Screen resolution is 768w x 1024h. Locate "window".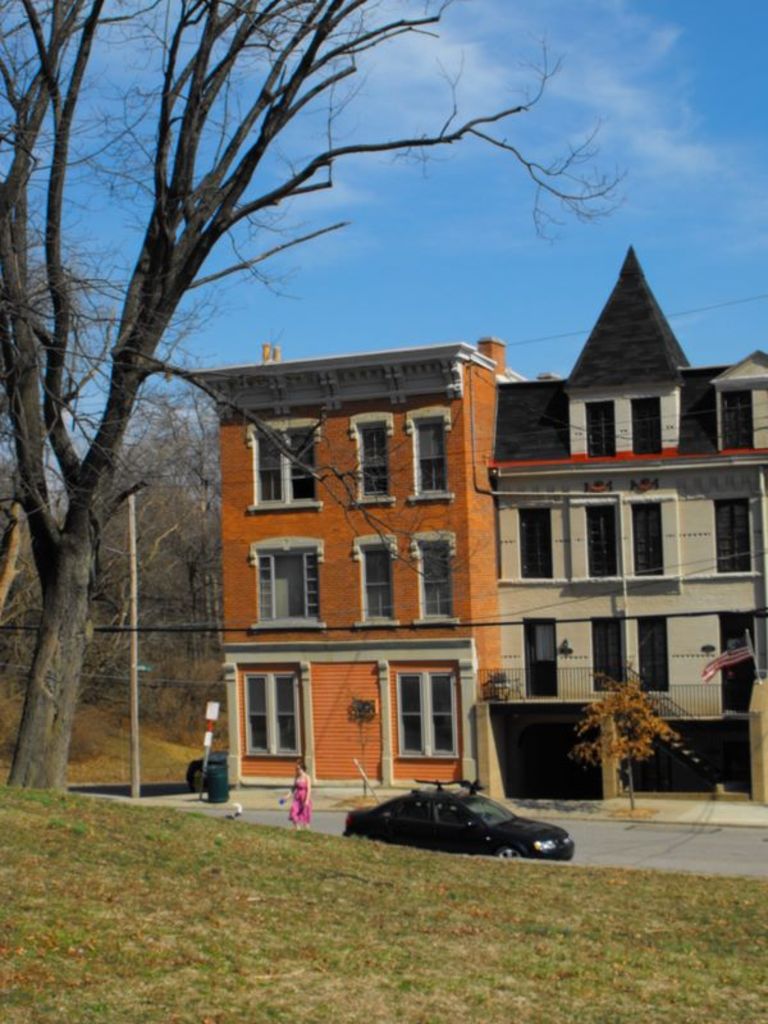
crop(406, 408, 460, 503).
